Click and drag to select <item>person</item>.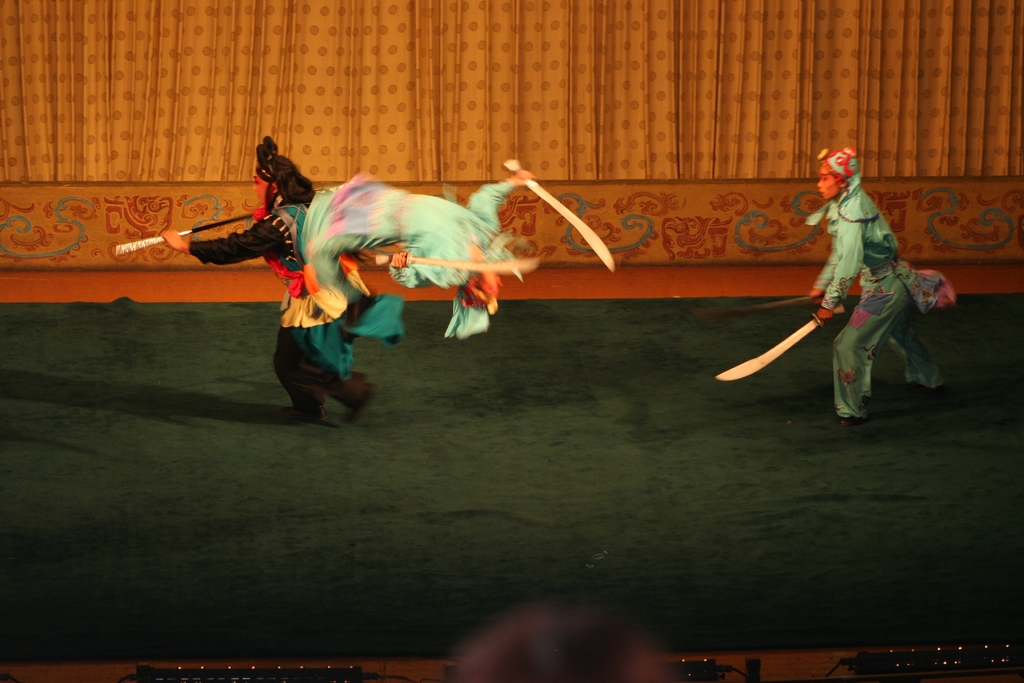
Selection: [154, 161, 378, 427].
